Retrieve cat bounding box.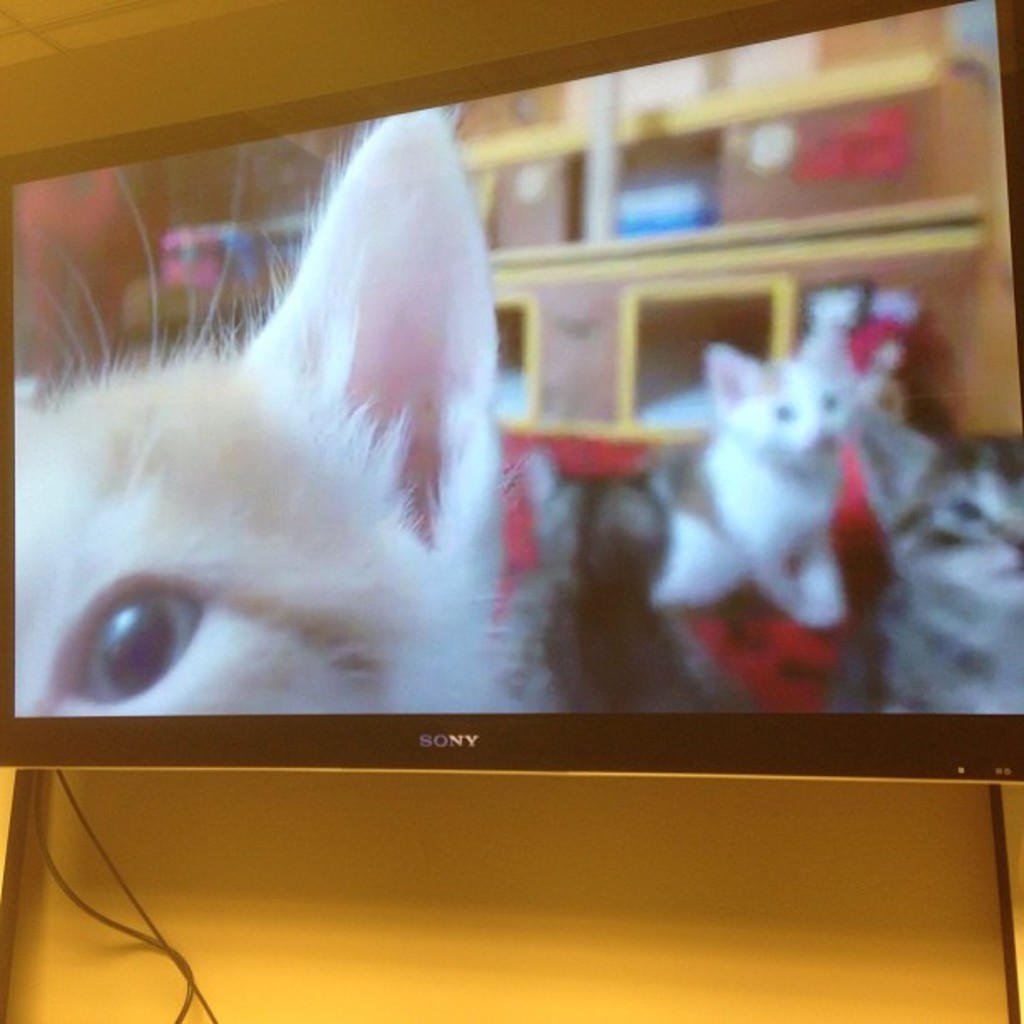
Bounding box: detection(0, 100, 537, 735).
